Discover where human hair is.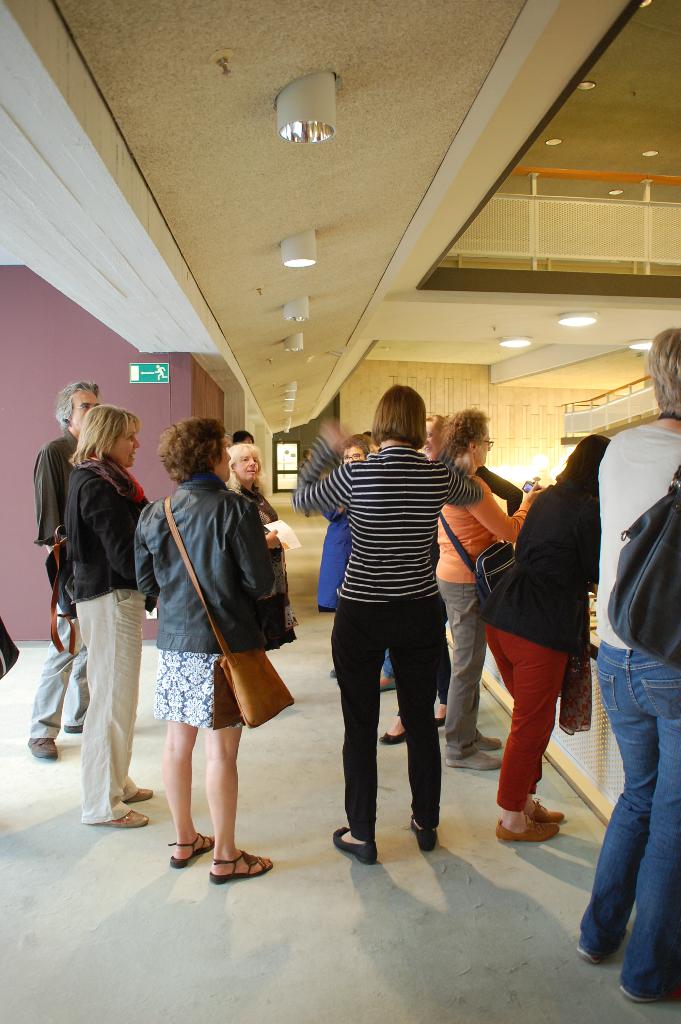
Discovered at select_region(225, 444, 263, 502).
